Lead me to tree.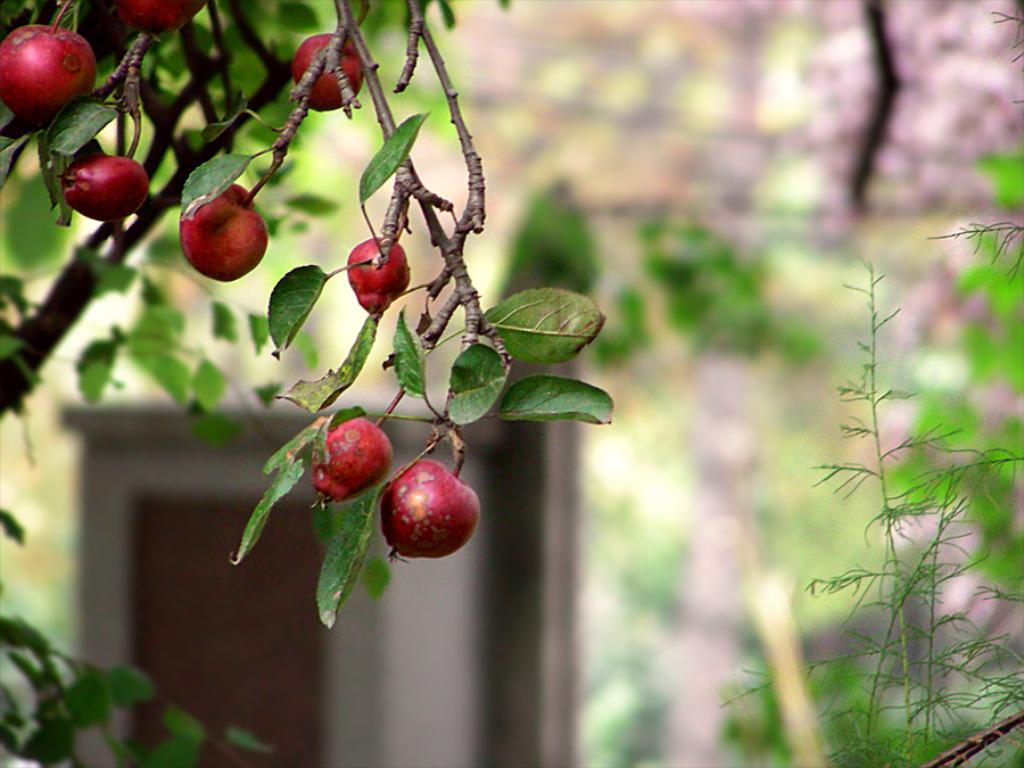
Lead to rect(0, 0, 1023, 767).
